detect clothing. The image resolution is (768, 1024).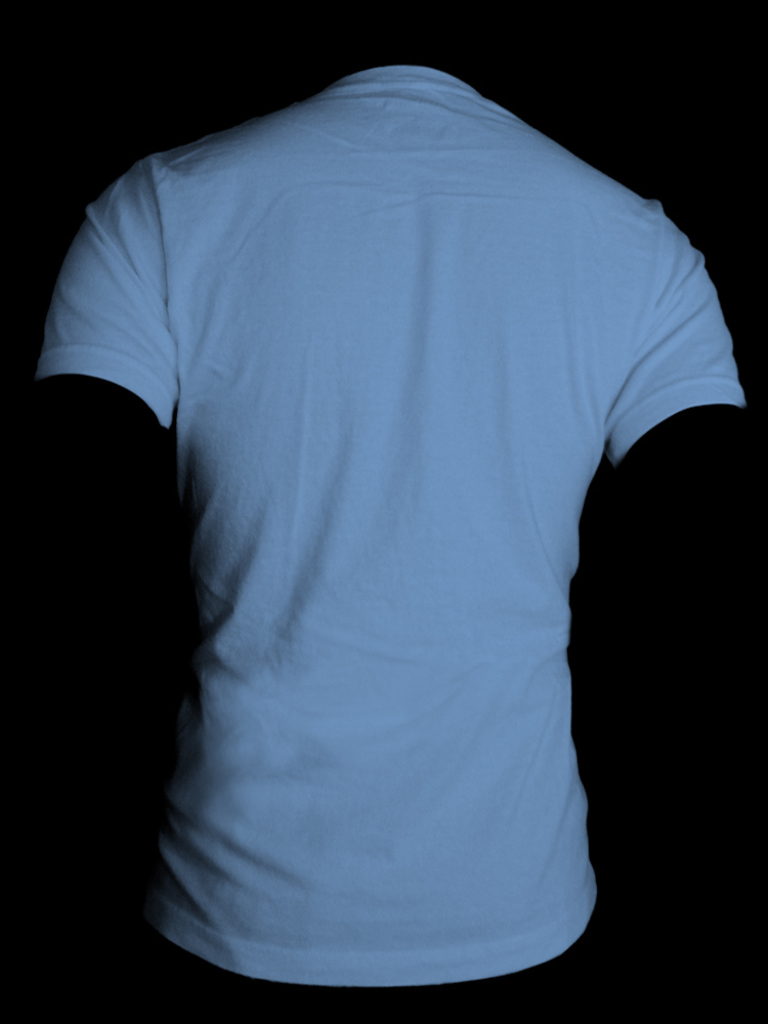
x1=61, y1=30, x2=745, y2=969.
